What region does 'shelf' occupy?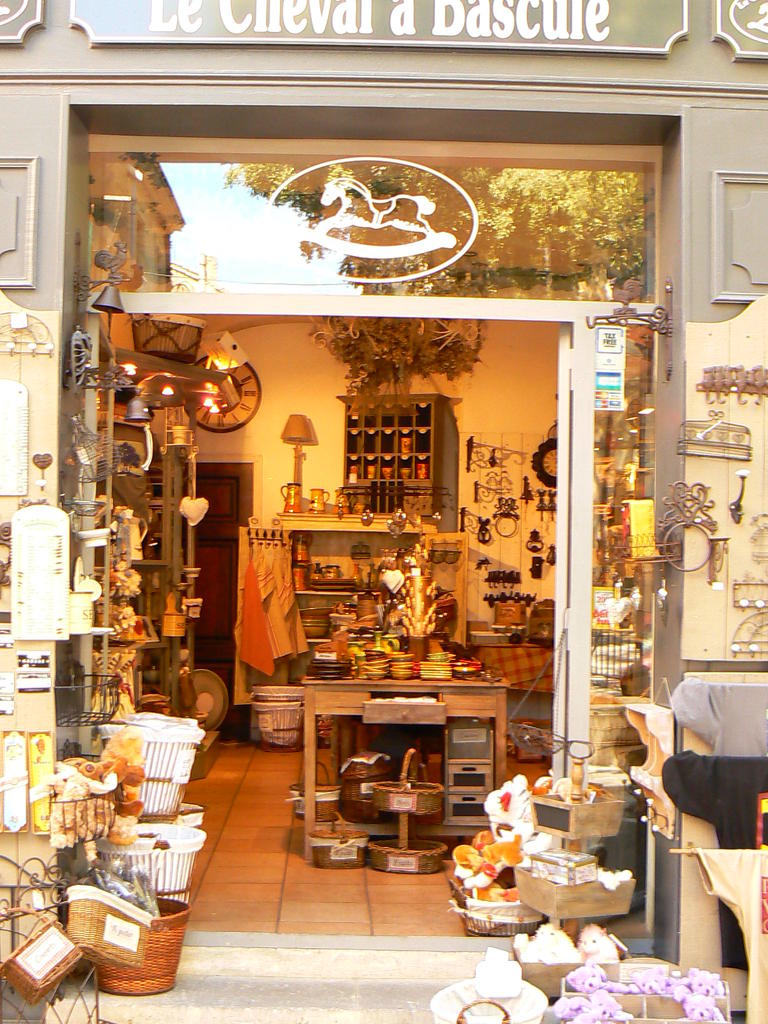
x1=100 y1=349 x2=221 y2=717.
